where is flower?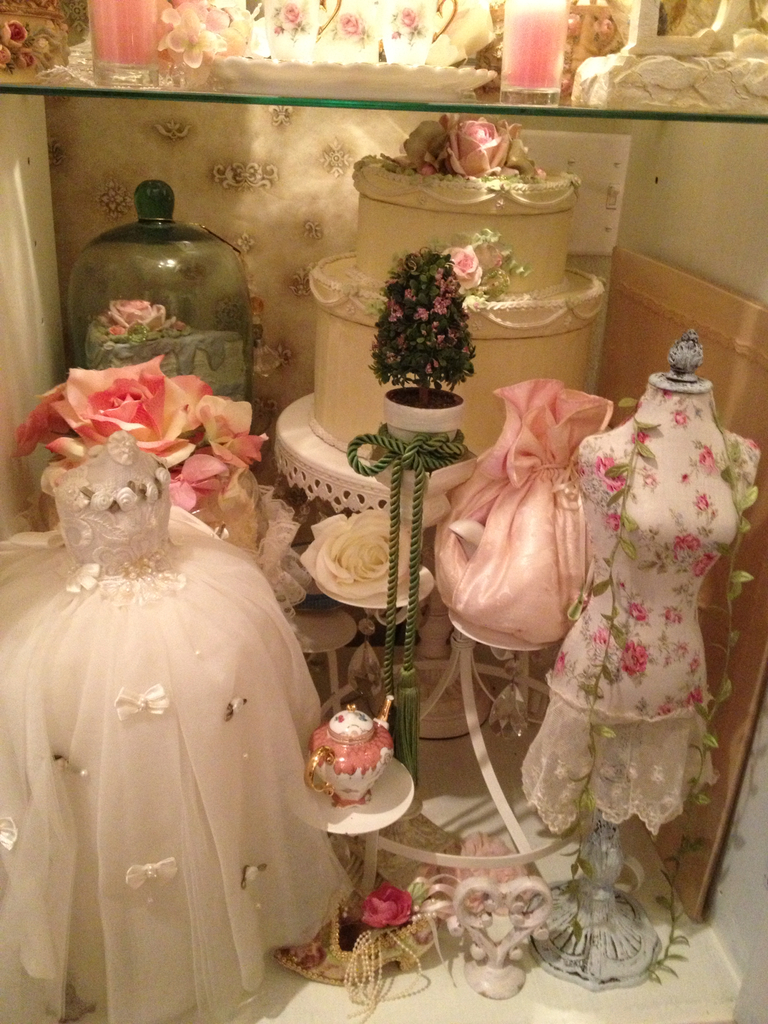
[40, 366, 205, 474].
